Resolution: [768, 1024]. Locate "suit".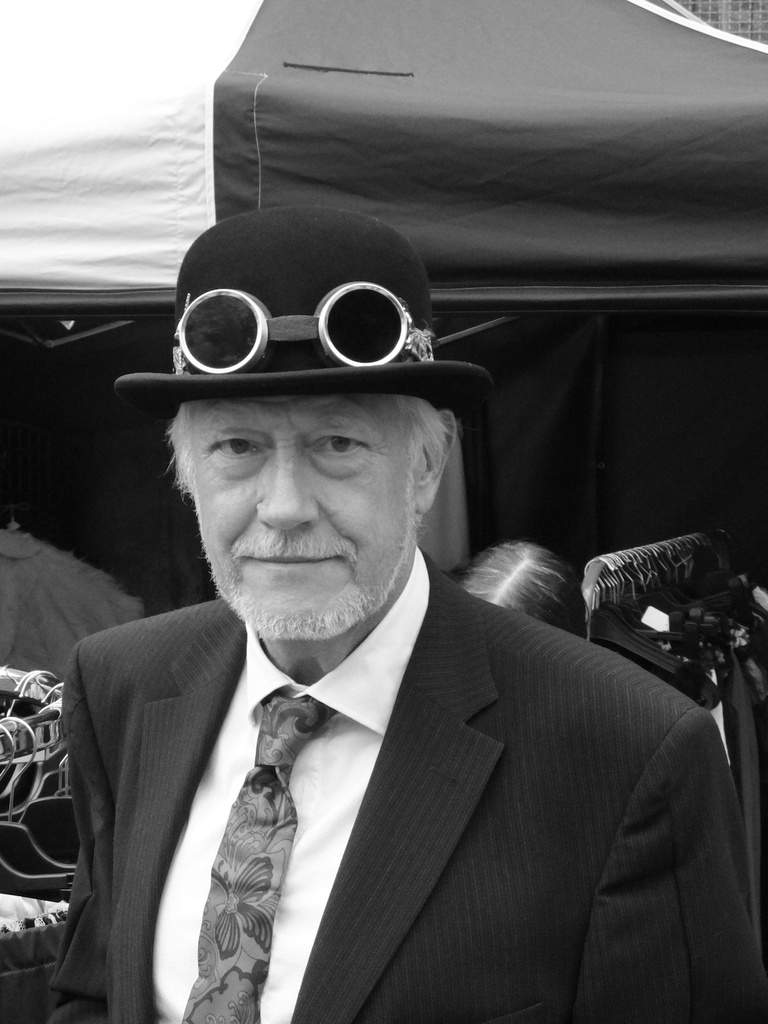
50, 532, 744, 1018.
